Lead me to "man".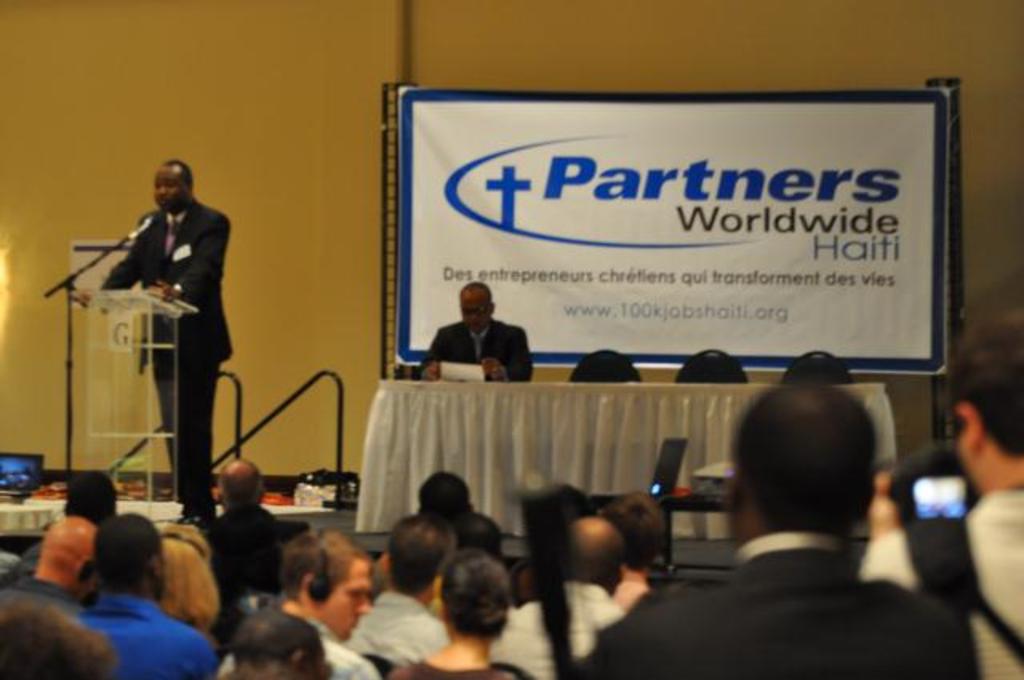
Lead to left=216, top=528, right=390, bottom=678.
